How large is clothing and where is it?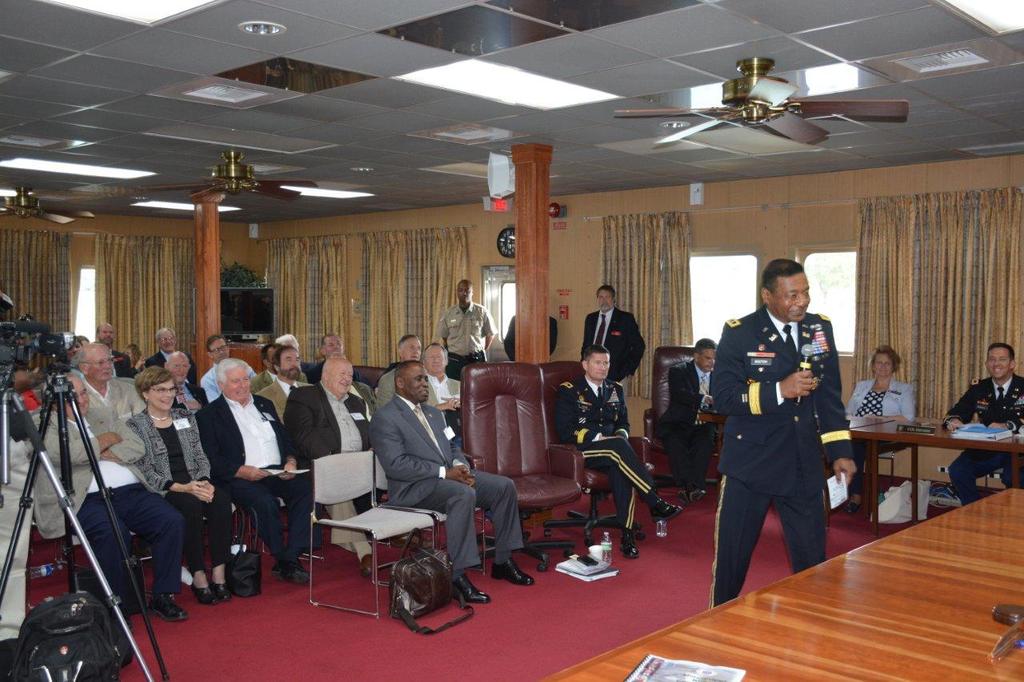
Bounding box: [574,302,646,385].
